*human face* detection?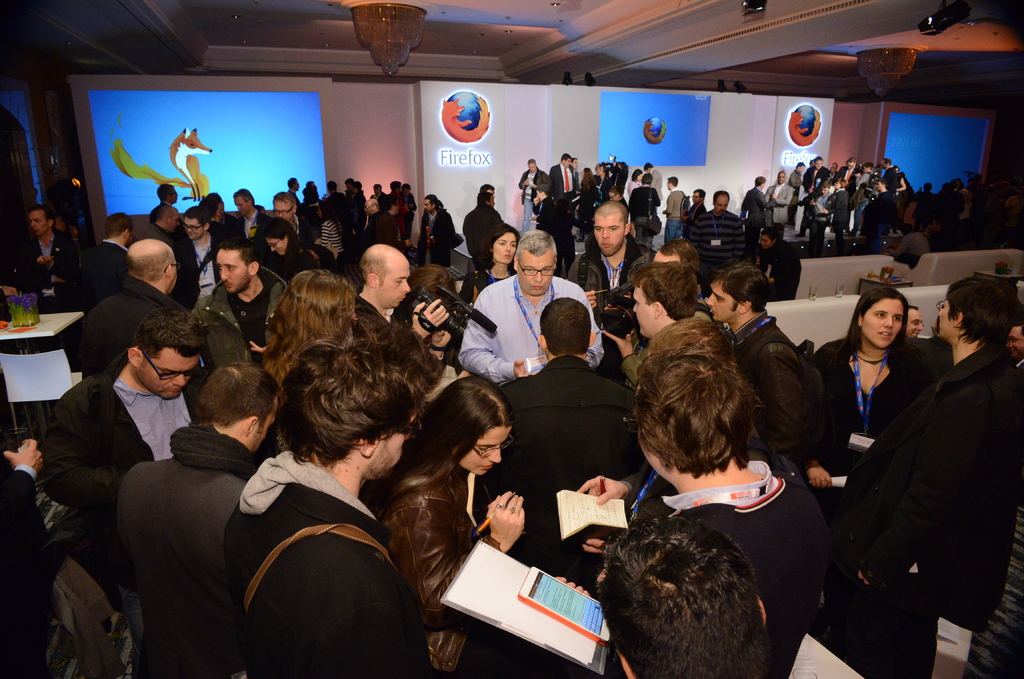
<box>633,283,657,334</box>
